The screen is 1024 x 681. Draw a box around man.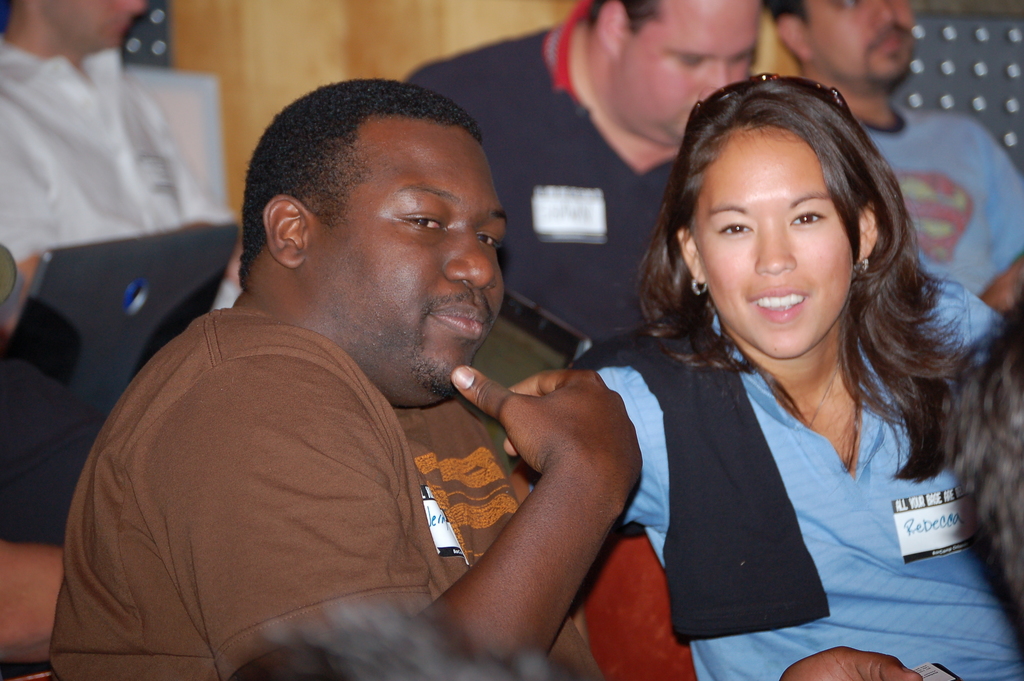
detection(759, 0, 1023, 310).
